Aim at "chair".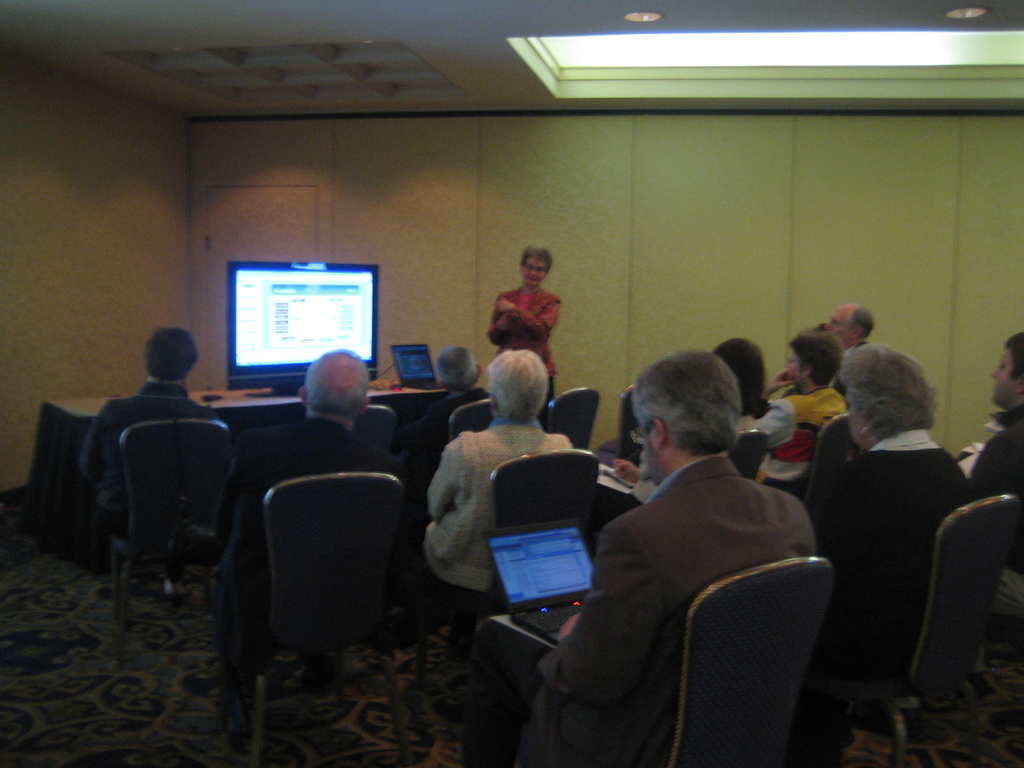
Aimed at 657:558:831:767.
